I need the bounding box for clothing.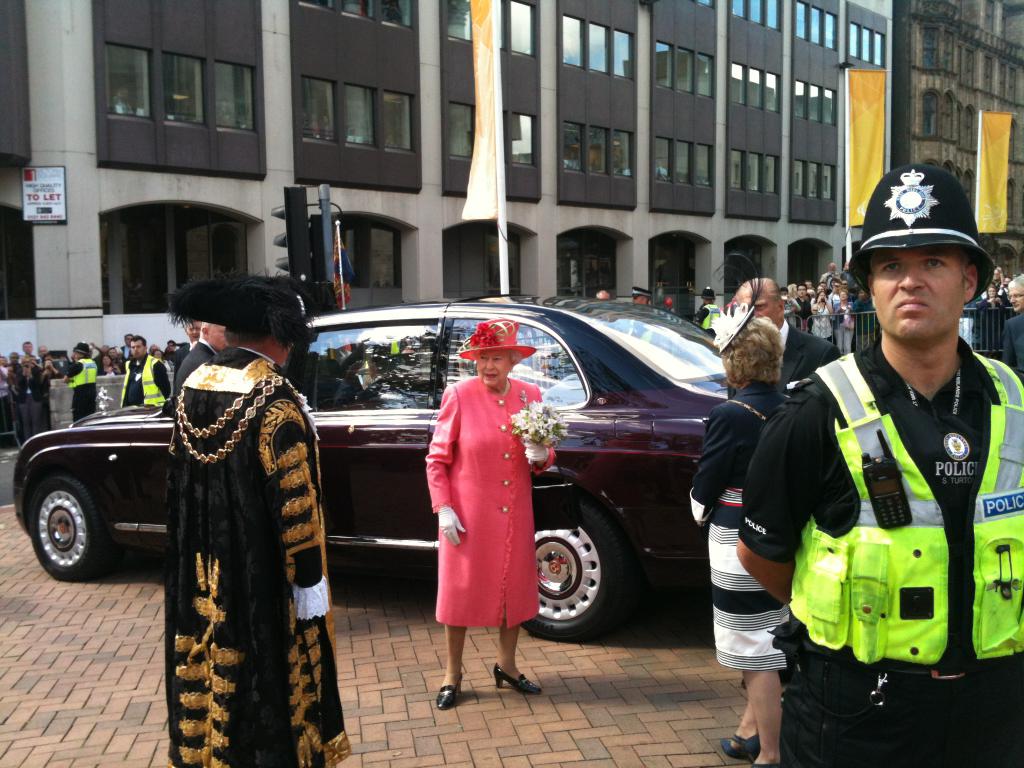
Here it is: (614,315,659,345).
